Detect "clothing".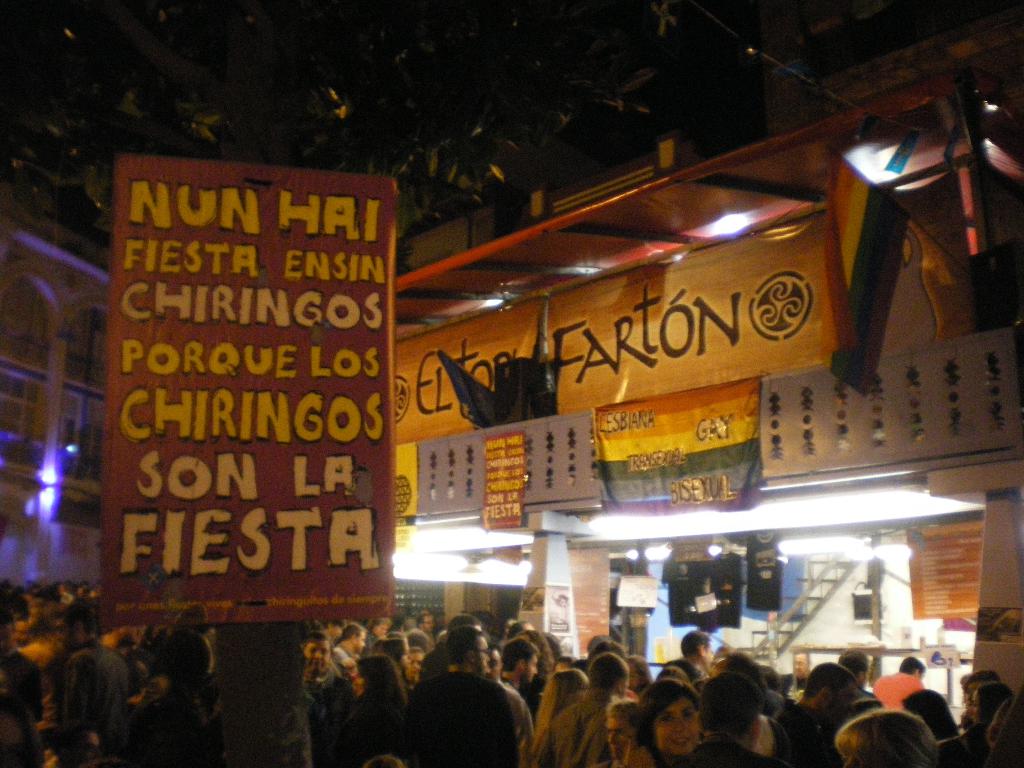
Detected at detection(361, 632, 381, 661).
